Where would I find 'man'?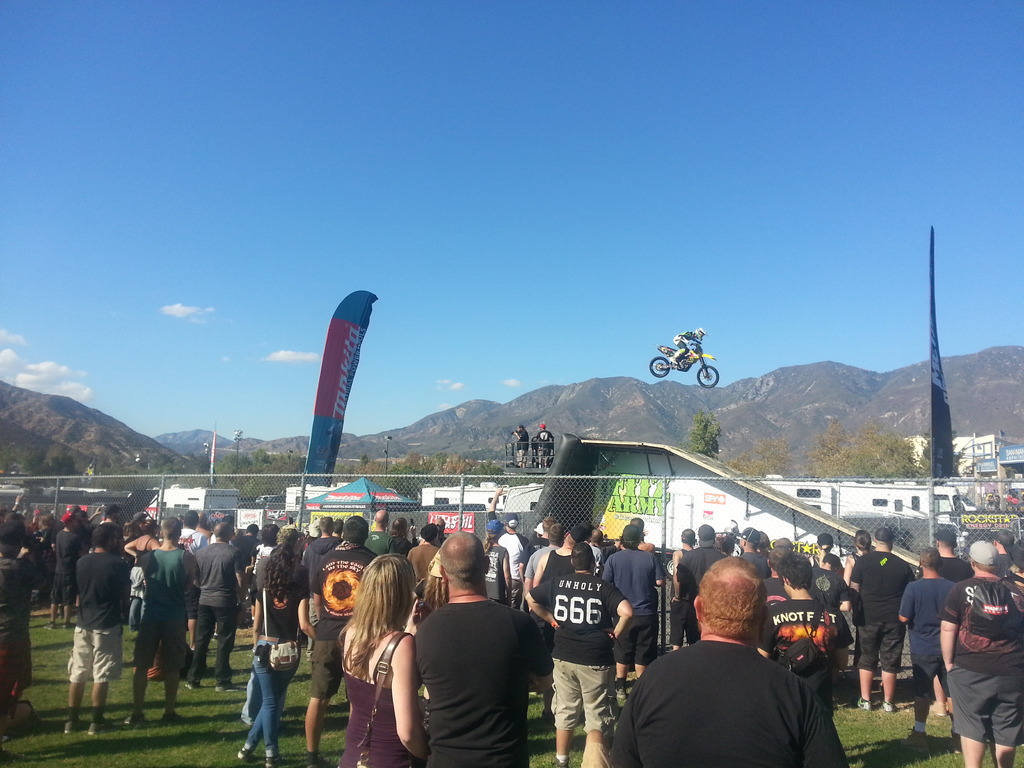
At (left=305, top=518, right=341, bottom=643).
